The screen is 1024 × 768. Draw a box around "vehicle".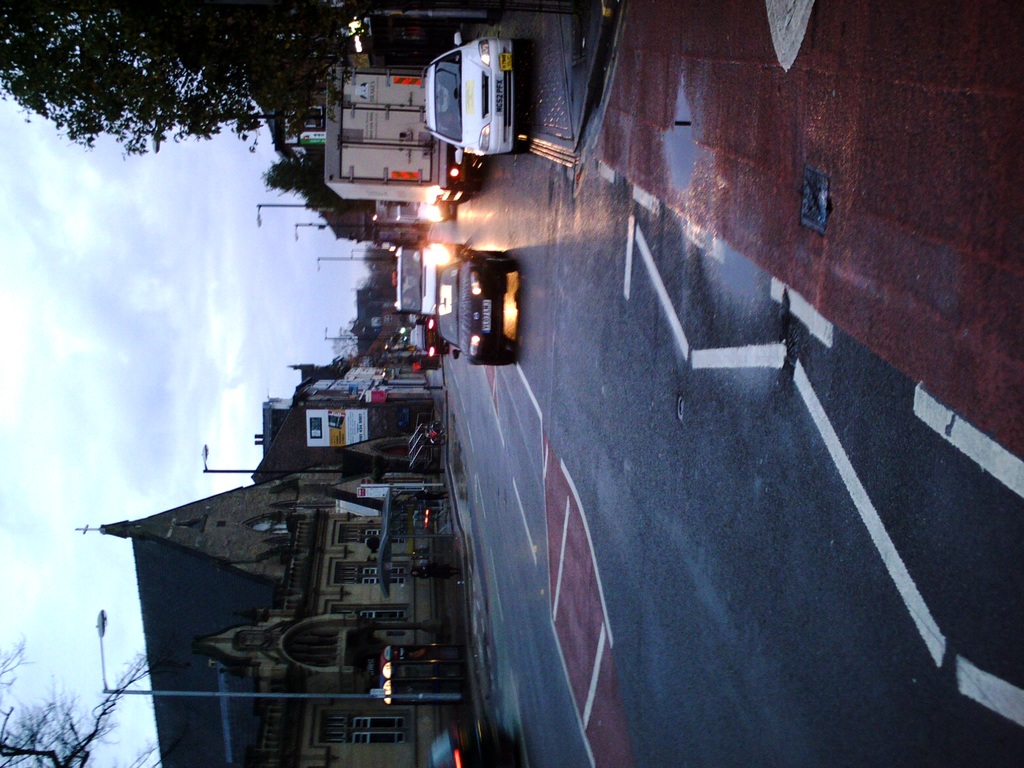
left=425, top=715, right=512, bottom=767.
